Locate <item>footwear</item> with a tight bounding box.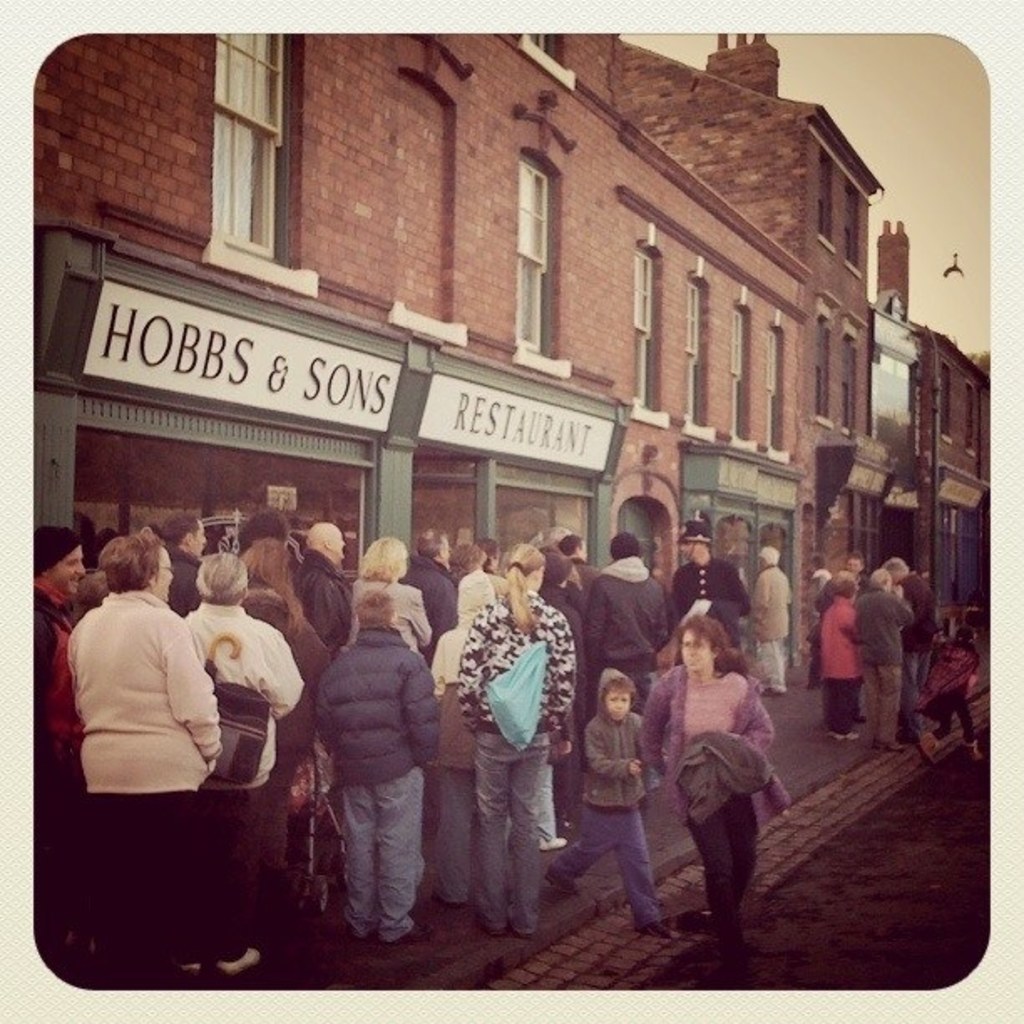
pyautogui.locateOnScreen(218, 945, 264, 974).
